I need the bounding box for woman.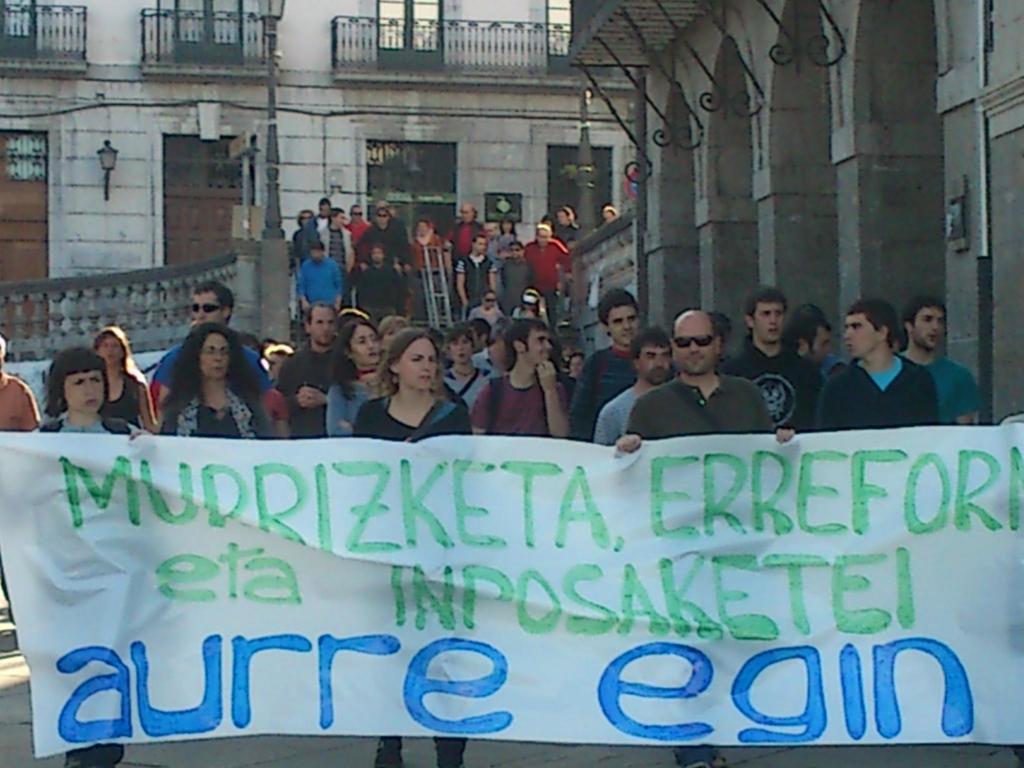
Here it is: box=[509, 285, 551, 328].
